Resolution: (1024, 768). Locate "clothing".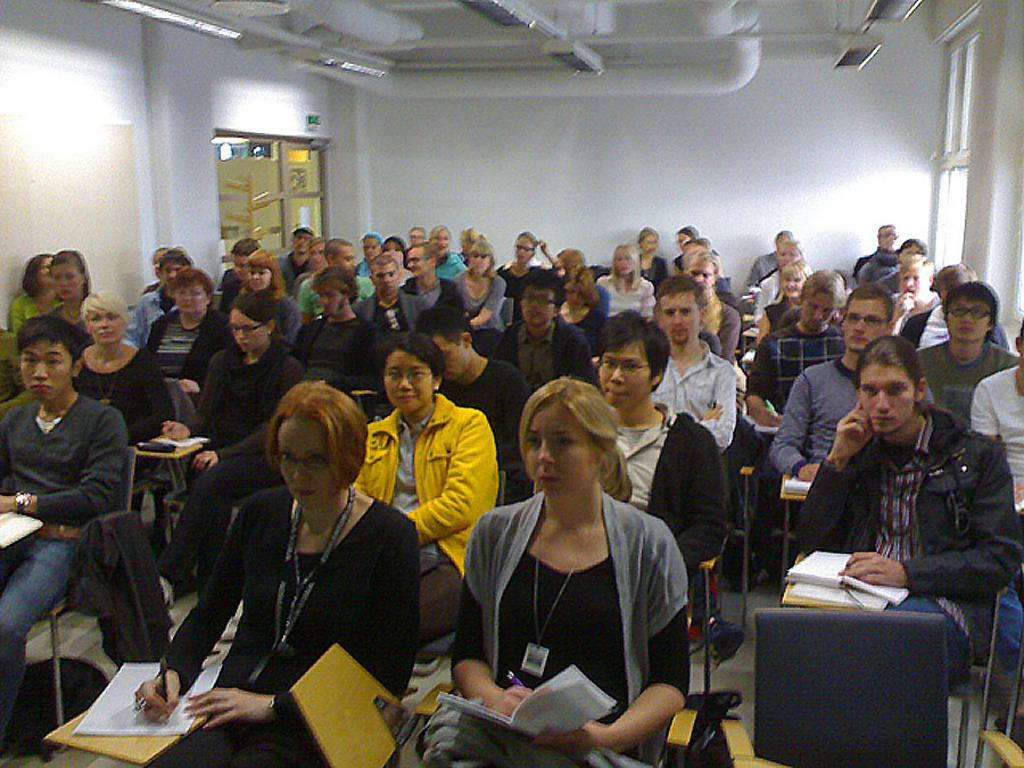
l=748, t=322, r=839, b=448.
